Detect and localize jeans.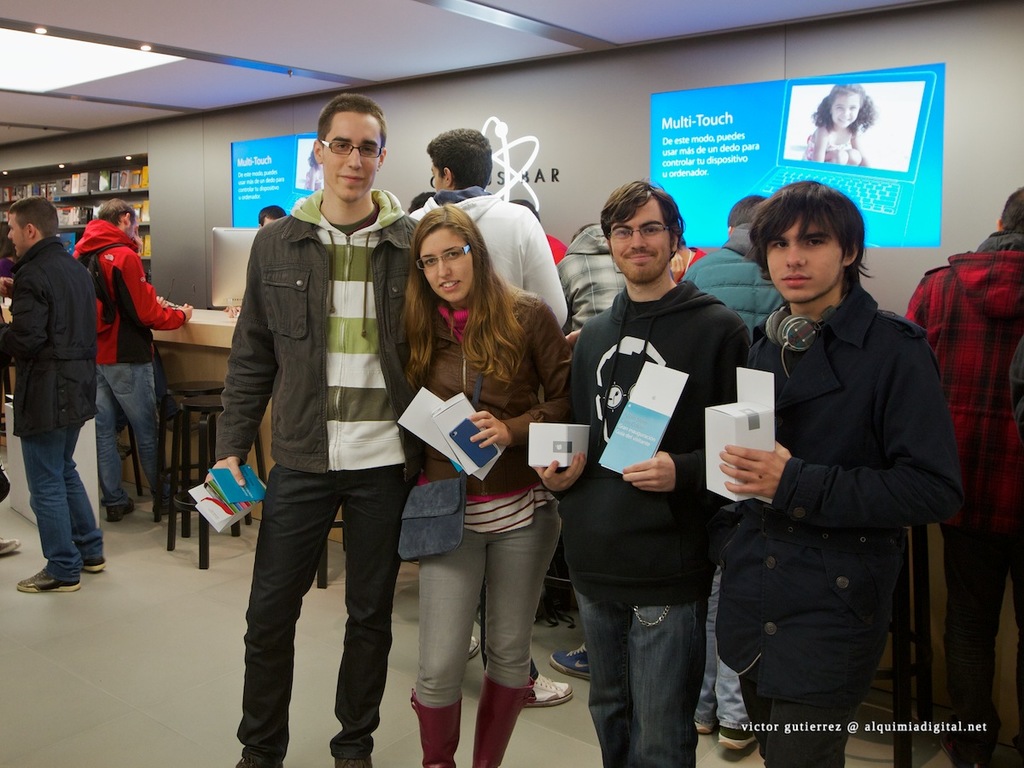
Localized at 575/584/710/765.
